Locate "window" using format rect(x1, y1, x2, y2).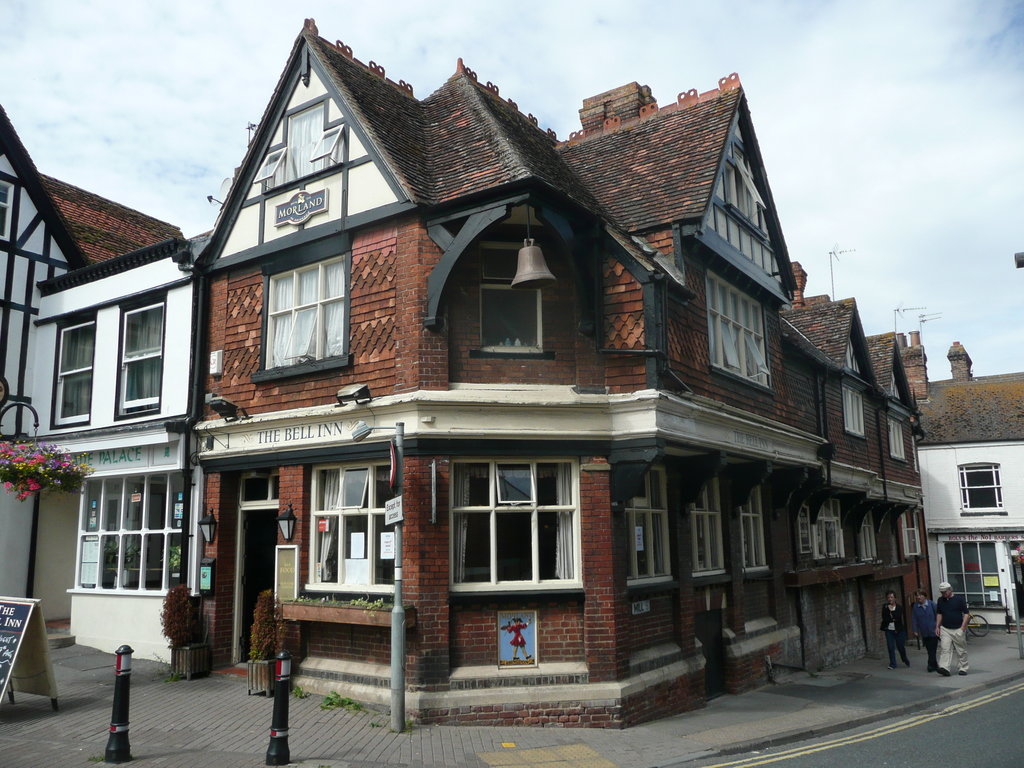
rect(940, 537, 1006, 605).
